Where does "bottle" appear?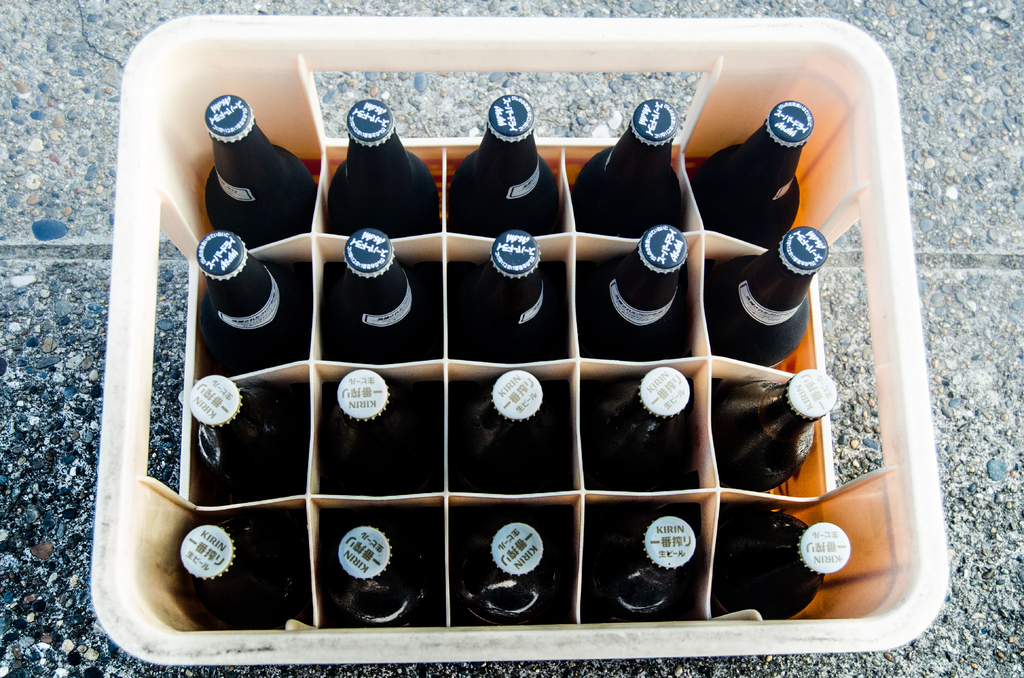
Appears at rect(607, 368, 691, 477).
